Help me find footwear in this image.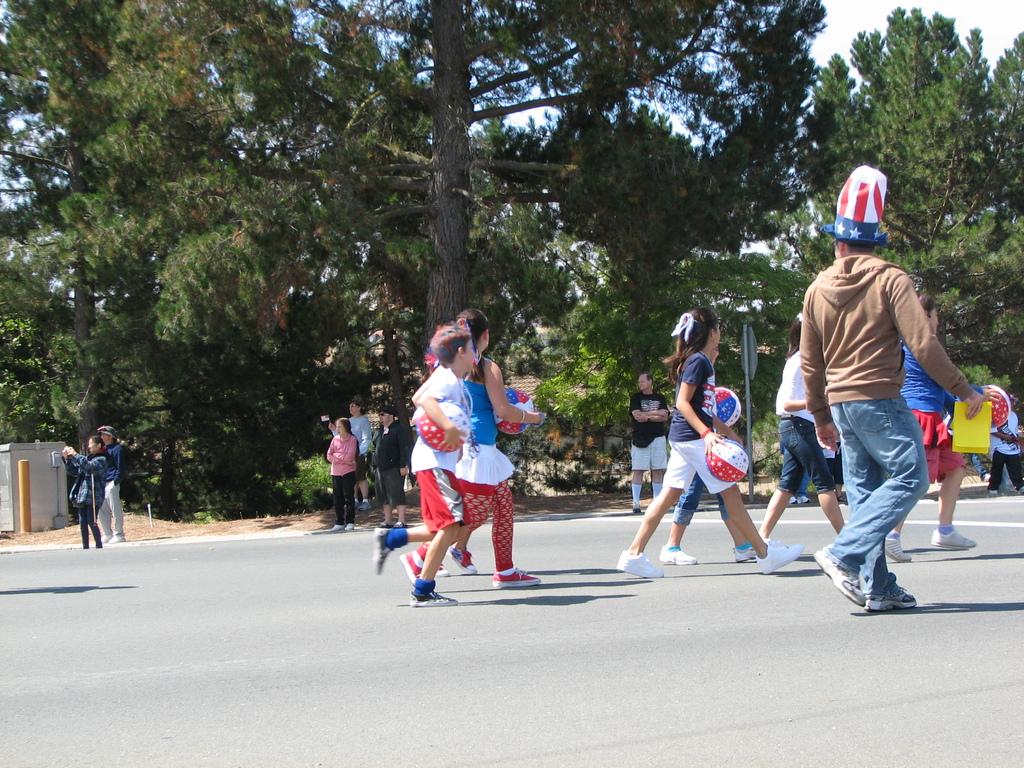
Found it: x1=832 y1=534 x2=925 y2=609.
